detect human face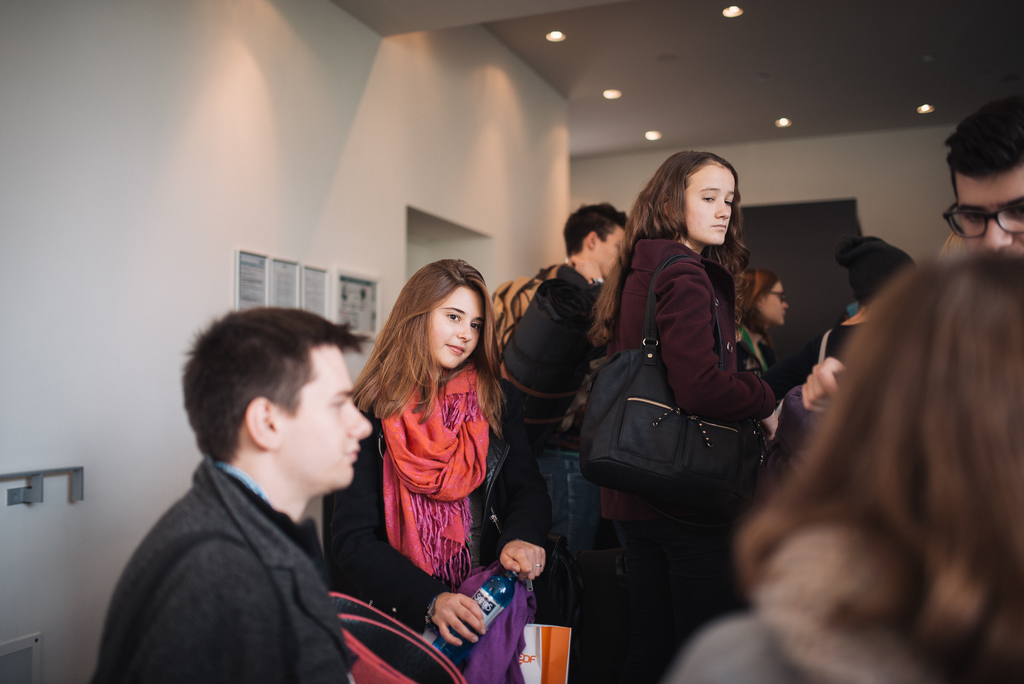
[684,163,735,248]
